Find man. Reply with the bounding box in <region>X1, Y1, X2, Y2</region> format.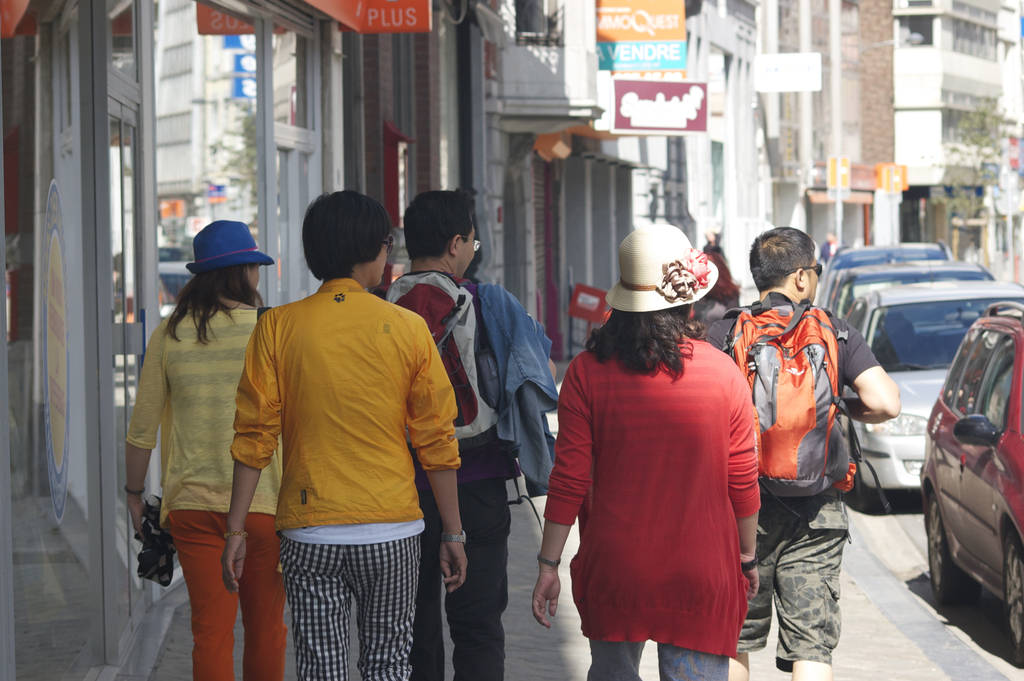
<region>362, 188, 552, 680</region>.
